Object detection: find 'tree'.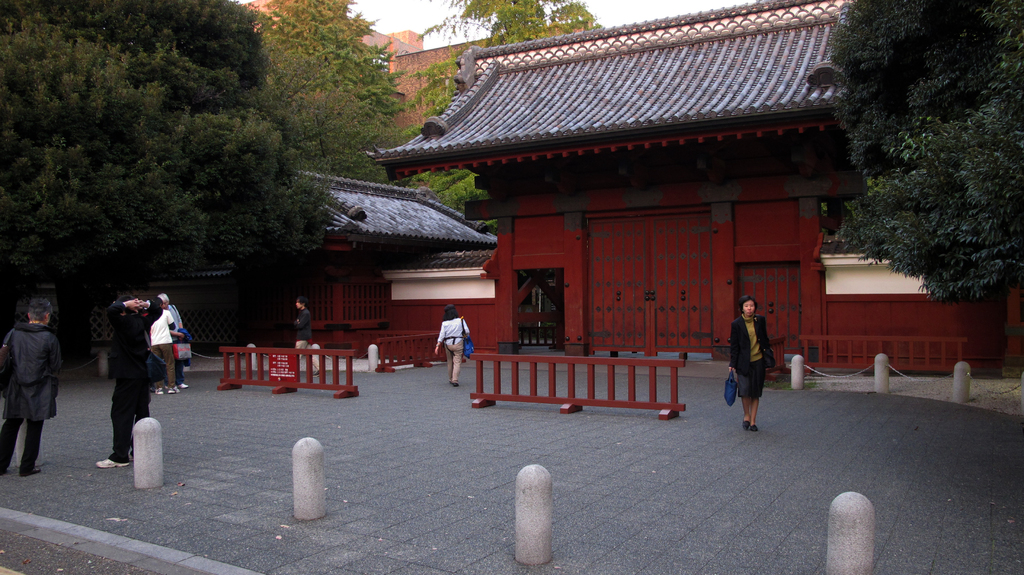
(x1=0, y1=0, x2=268, y2=102).
